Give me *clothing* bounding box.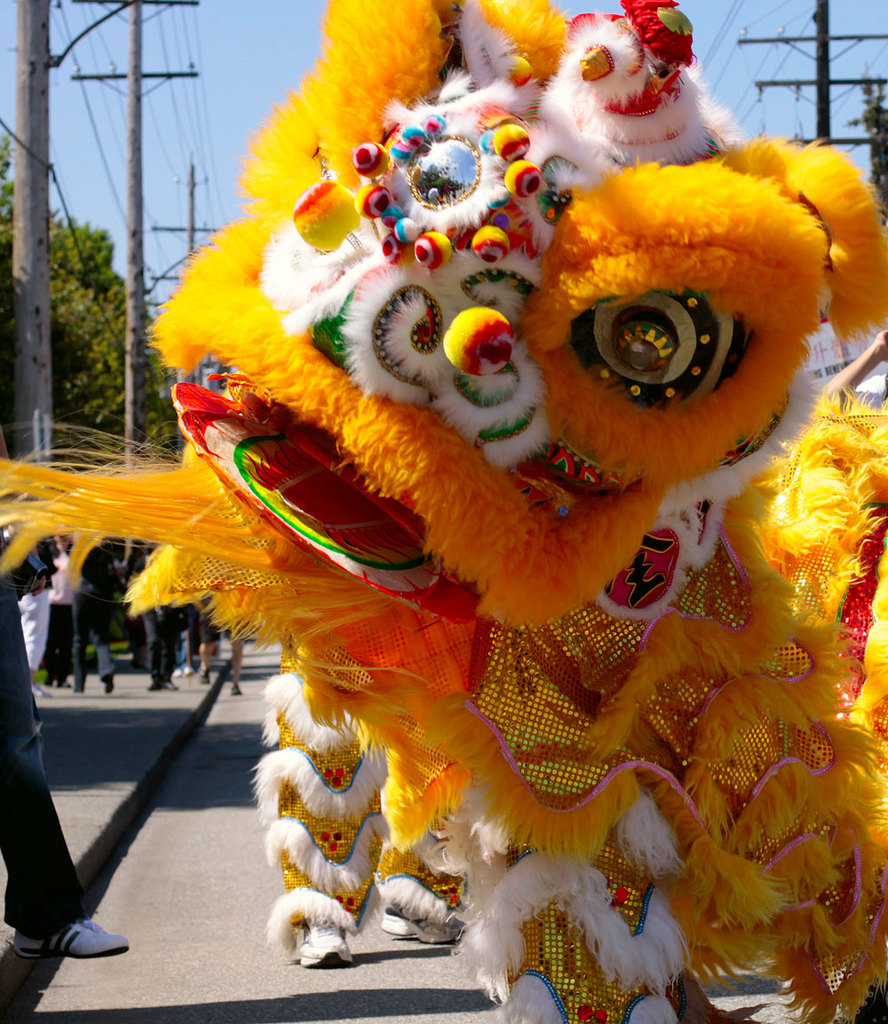
150, 604, 175, 681.
